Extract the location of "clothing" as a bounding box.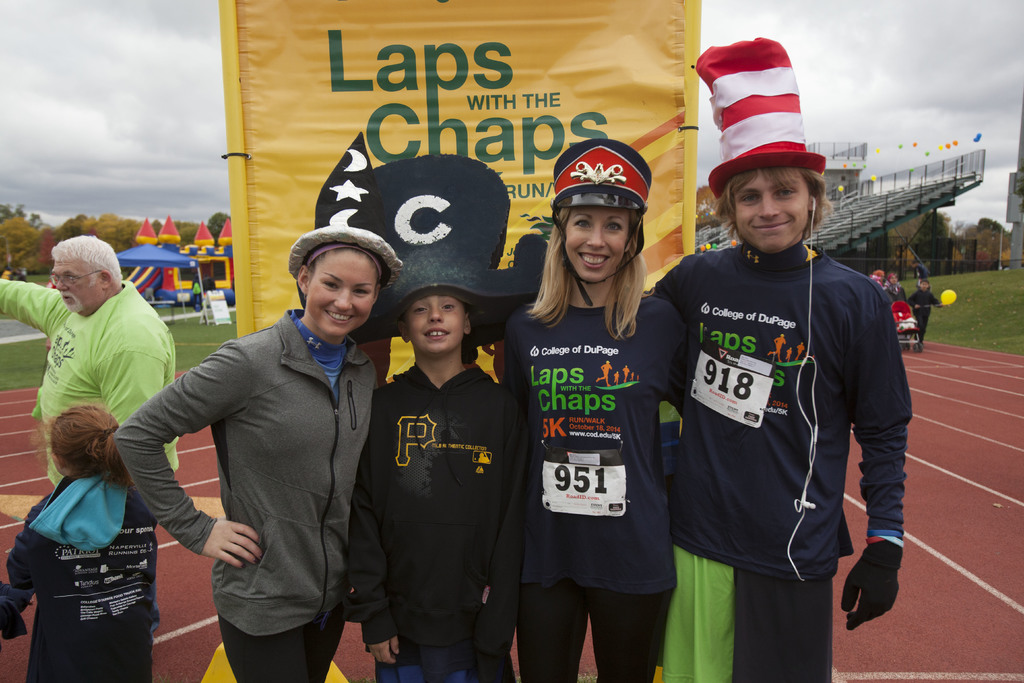
<region>909, 285, 940, 342</region>.
